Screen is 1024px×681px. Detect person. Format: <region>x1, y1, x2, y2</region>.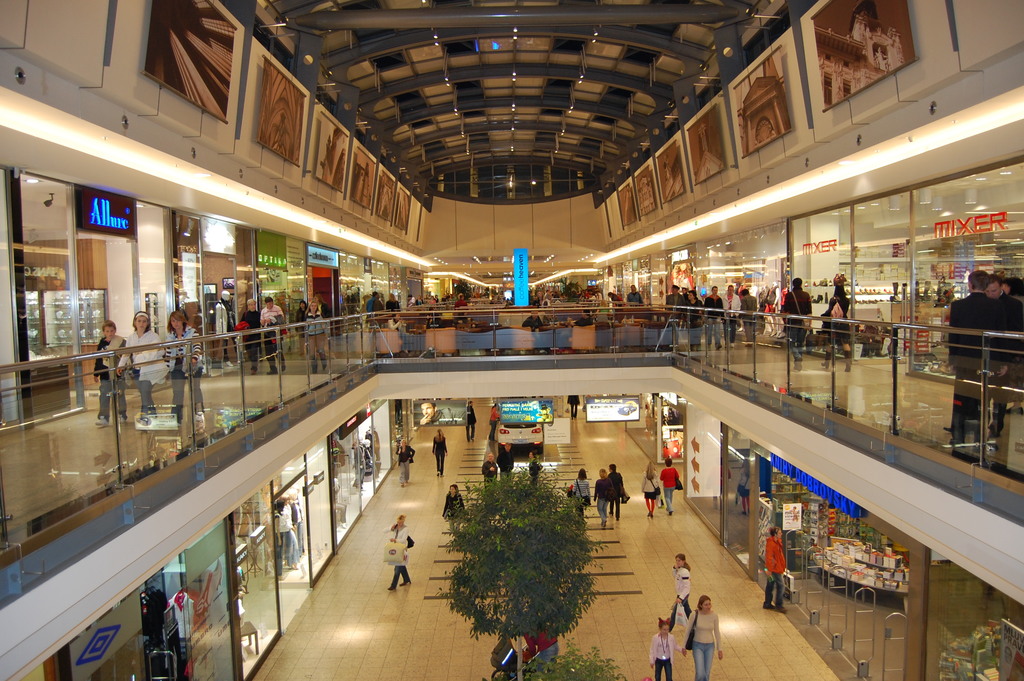
<region>1002, 272, 1023, 298</region>.
